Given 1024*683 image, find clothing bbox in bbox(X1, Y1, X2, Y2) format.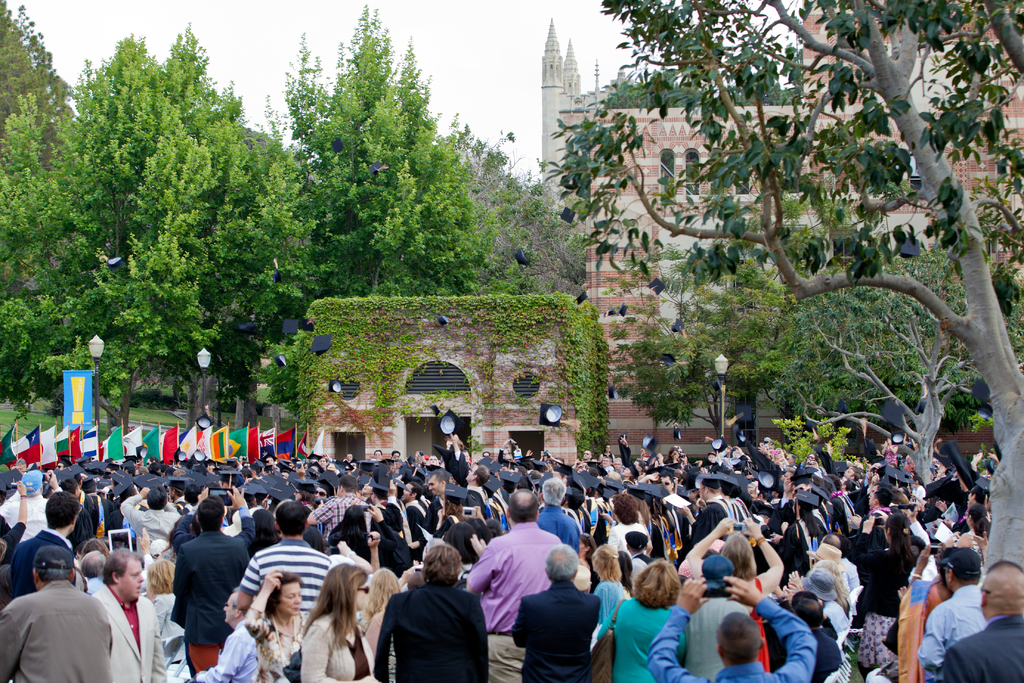
bbox(332, 491, 415, 557).
